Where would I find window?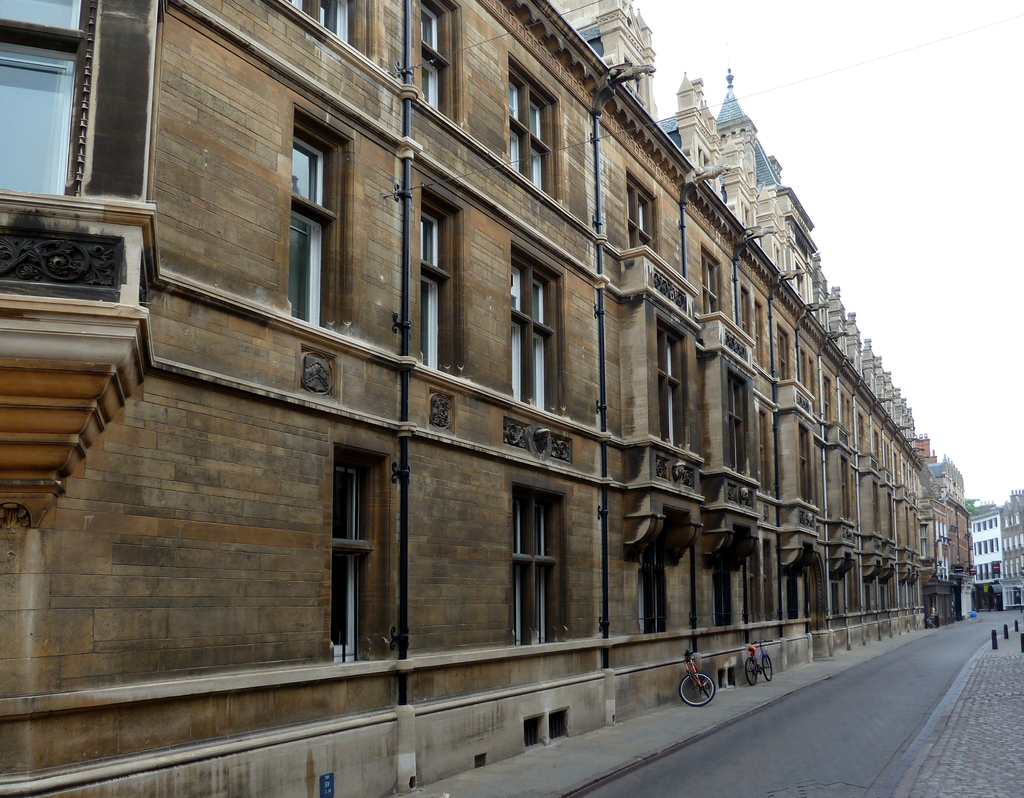
At (left=424, top=188, right=464, bottom=377).
